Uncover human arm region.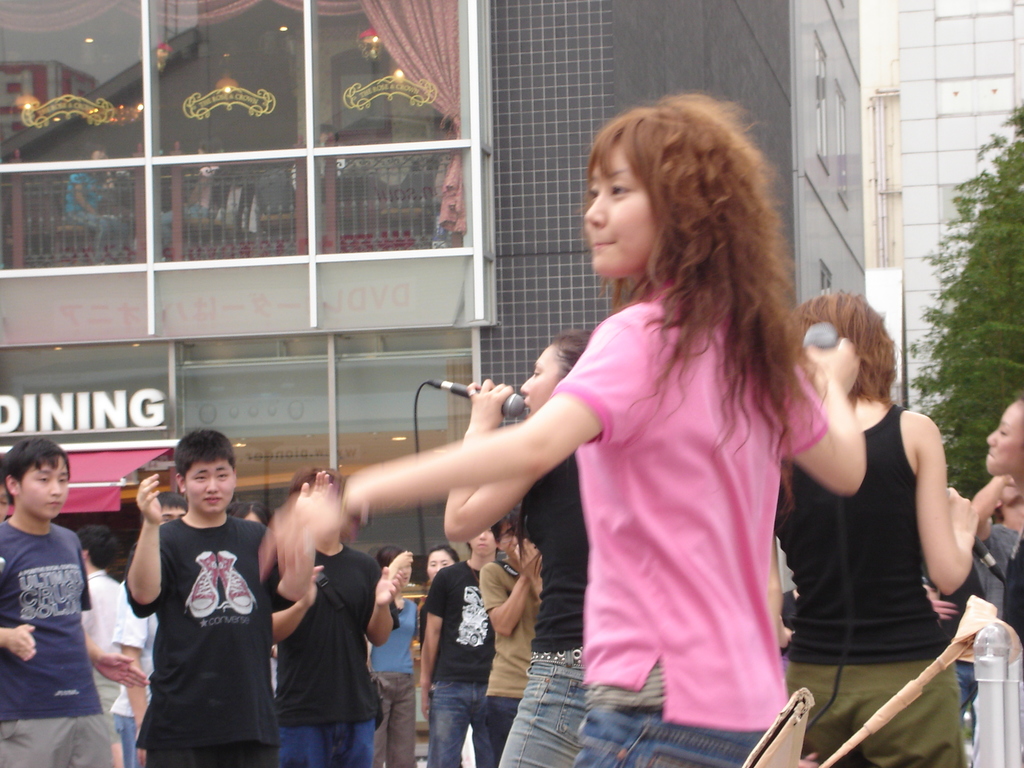
Uncovered: bbox=(65, 634, 147, 689).
